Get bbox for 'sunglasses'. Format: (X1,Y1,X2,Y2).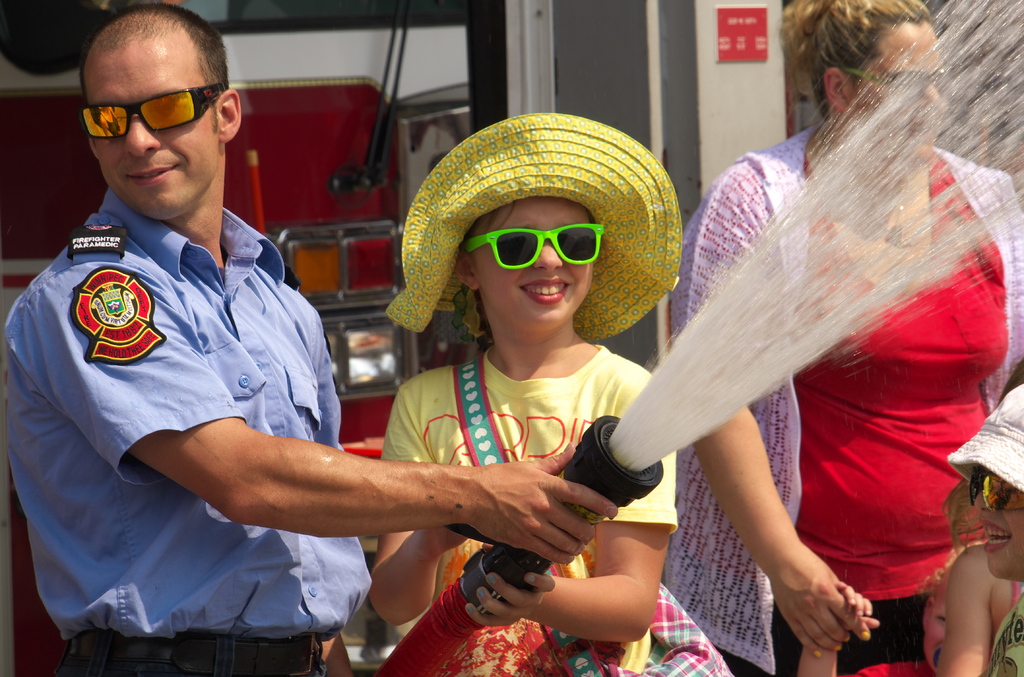
(81,77,231,143).
